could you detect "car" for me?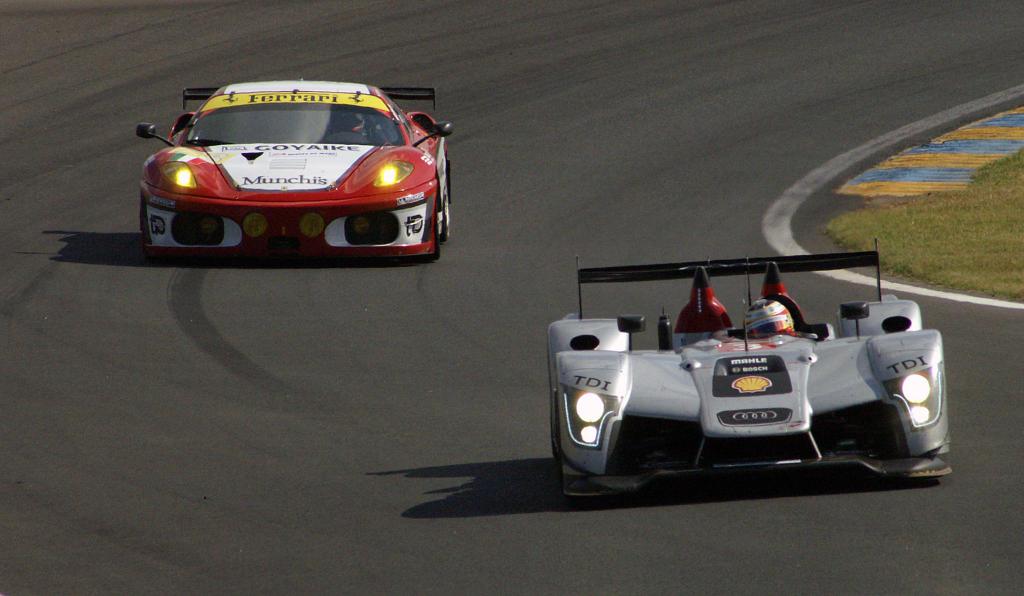
Detection result: (132, 75, 458, 260).
